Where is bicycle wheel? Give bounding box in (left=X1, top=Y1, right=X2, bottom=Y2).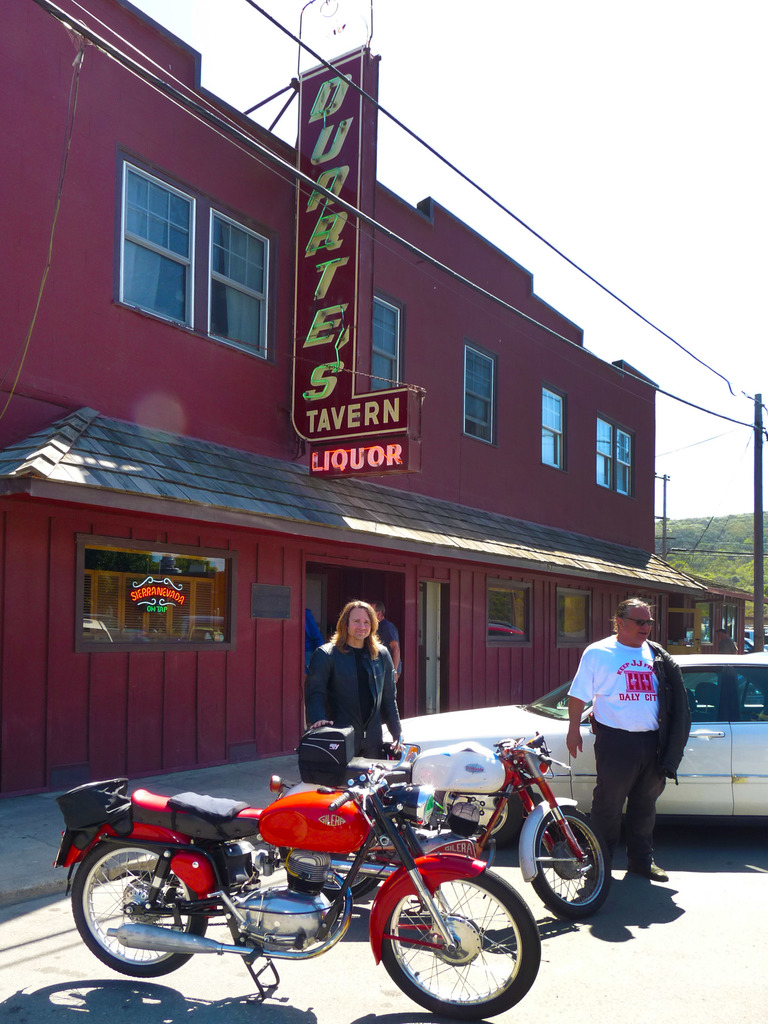
(left=375, top=858, right=543, bottom=1017).
